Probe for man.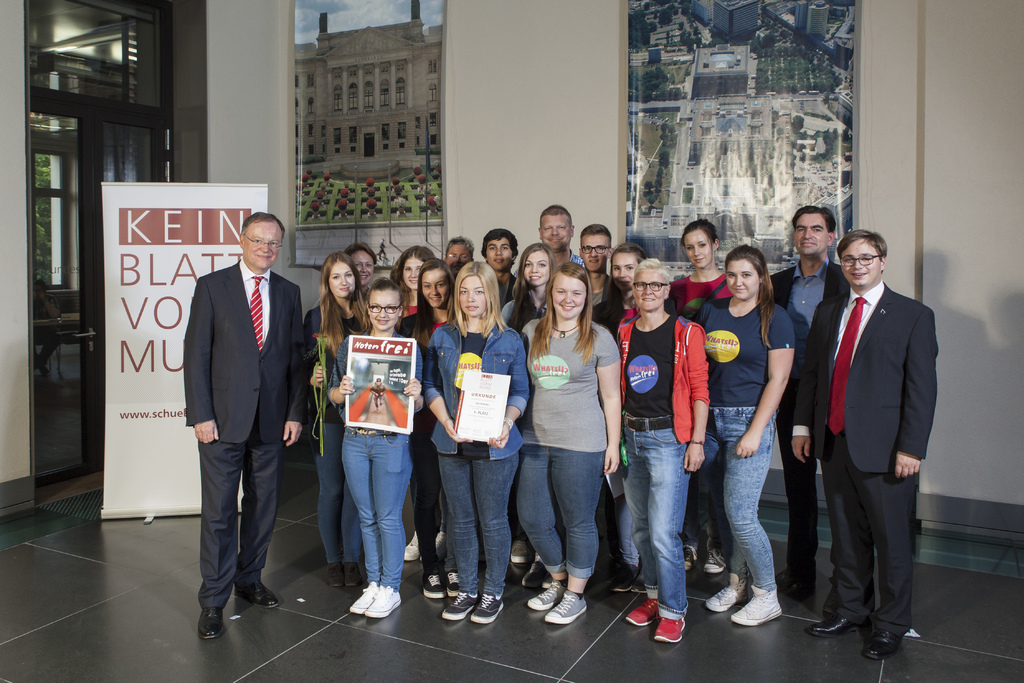
Probe result: Rect(179, 217, 319, 646).
